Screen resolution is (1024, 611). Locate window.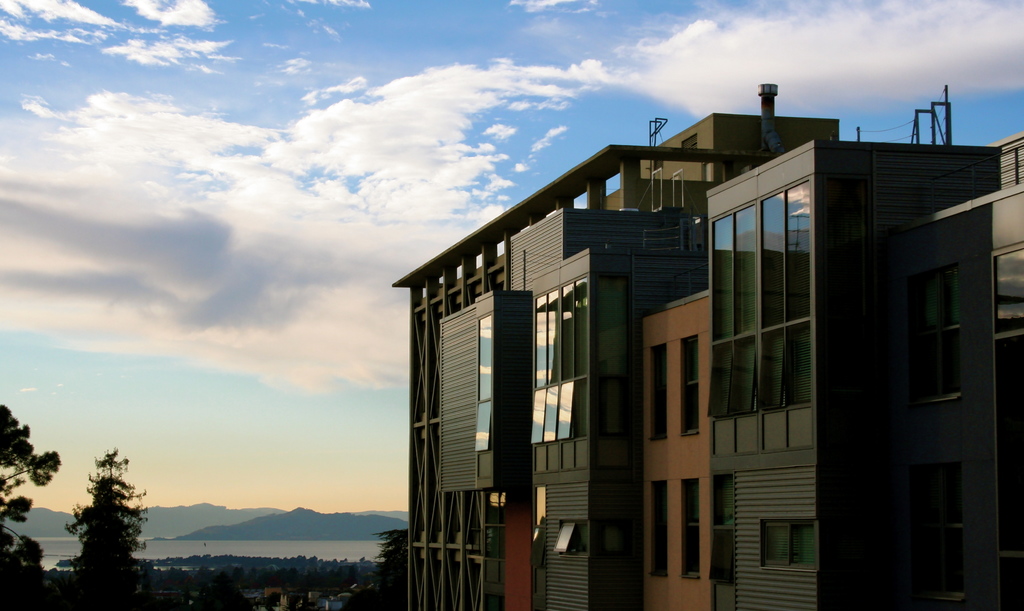
{"x1": 554, "y1": 523, "x2": 596, "y2": 559}.
